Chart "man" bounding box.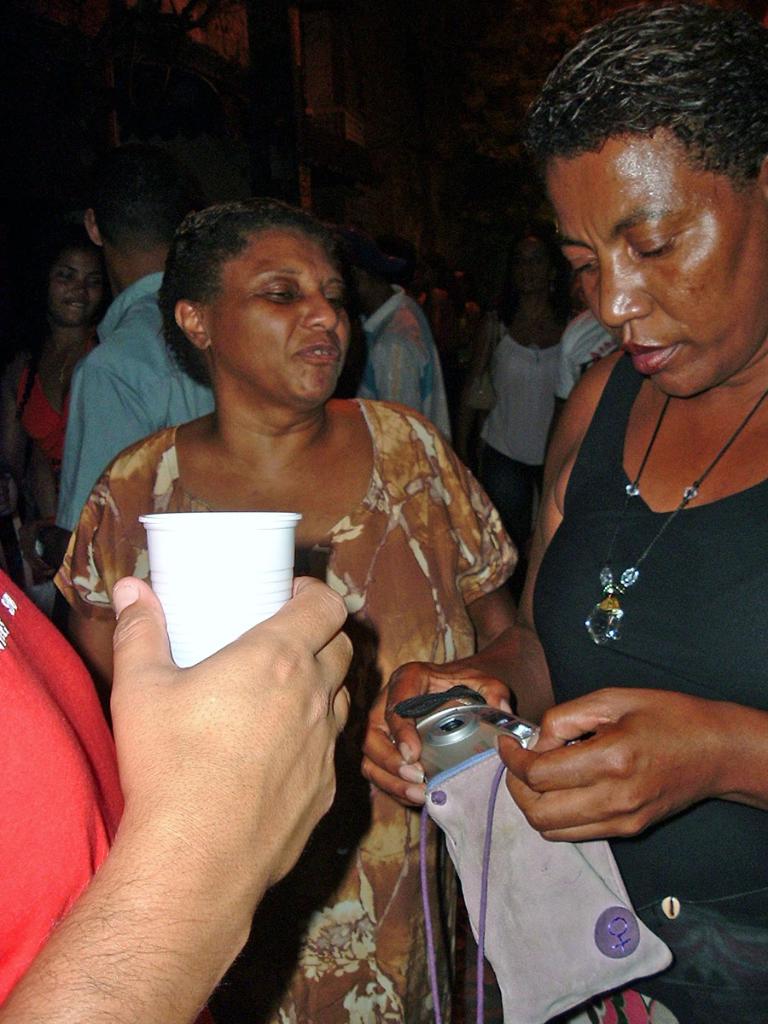
Charted: (51,144,221,639).
